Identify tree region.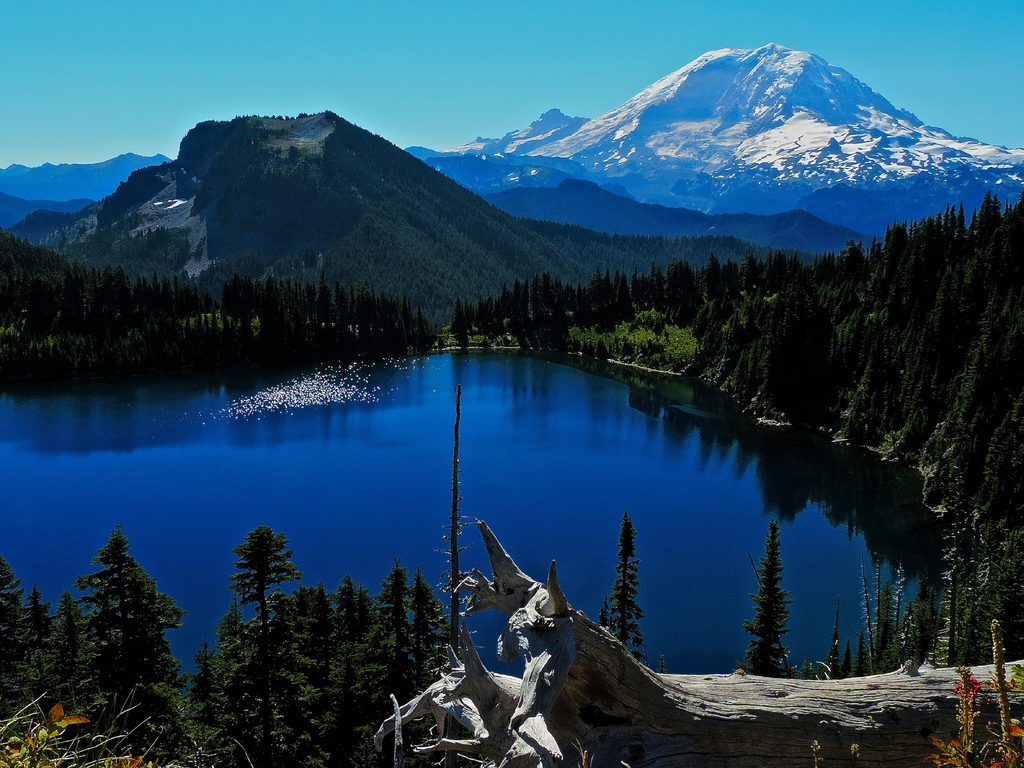
Region: [x1=602, y1=515, x2=643, y2=658].
